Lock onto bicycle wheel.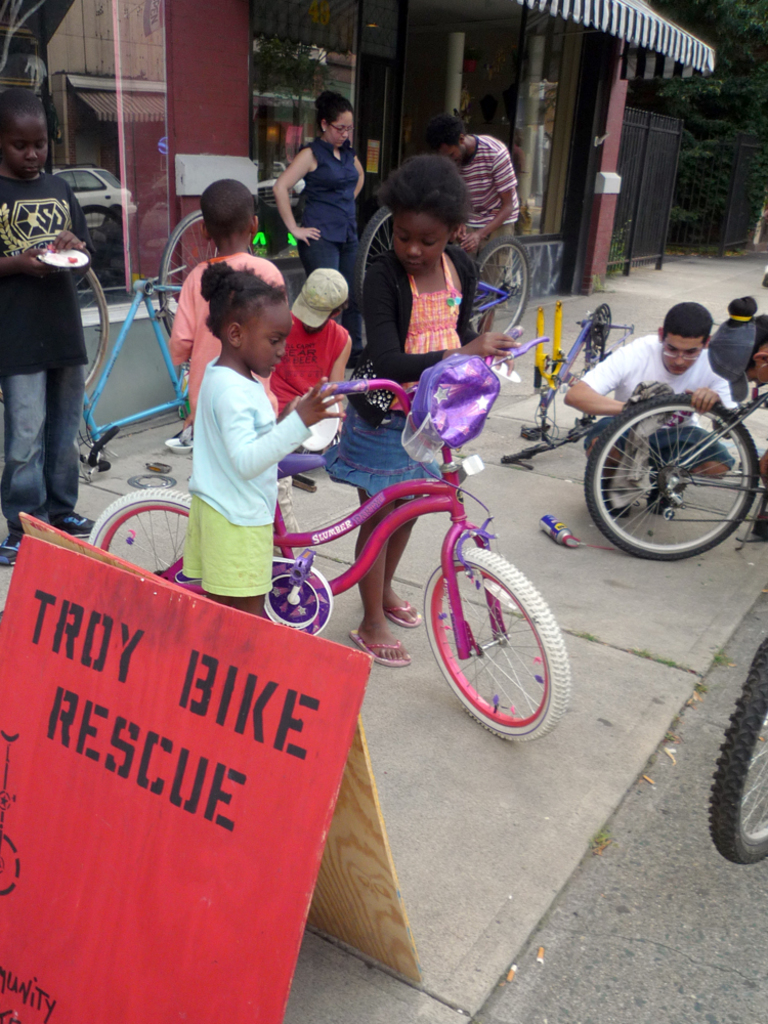
Locked: (472,238,531,344).
